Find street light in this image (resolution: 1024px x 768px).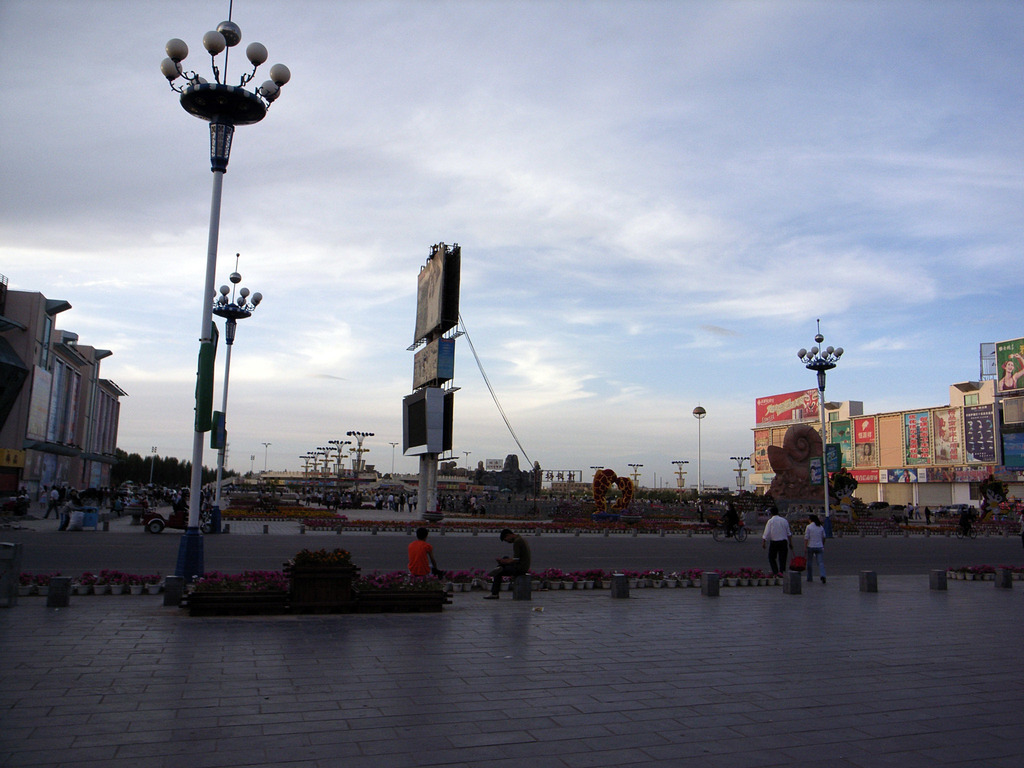
l=796, t=315, r=843, b=533.
